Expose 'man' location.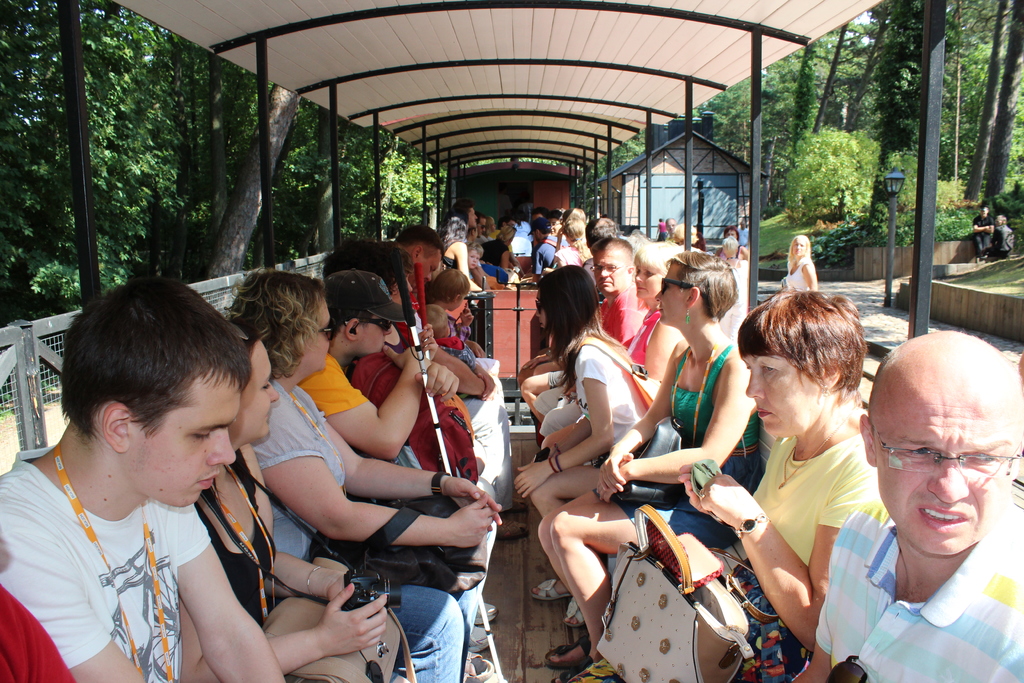
Exposed at bbox=[808, 315, 1023, 682].
